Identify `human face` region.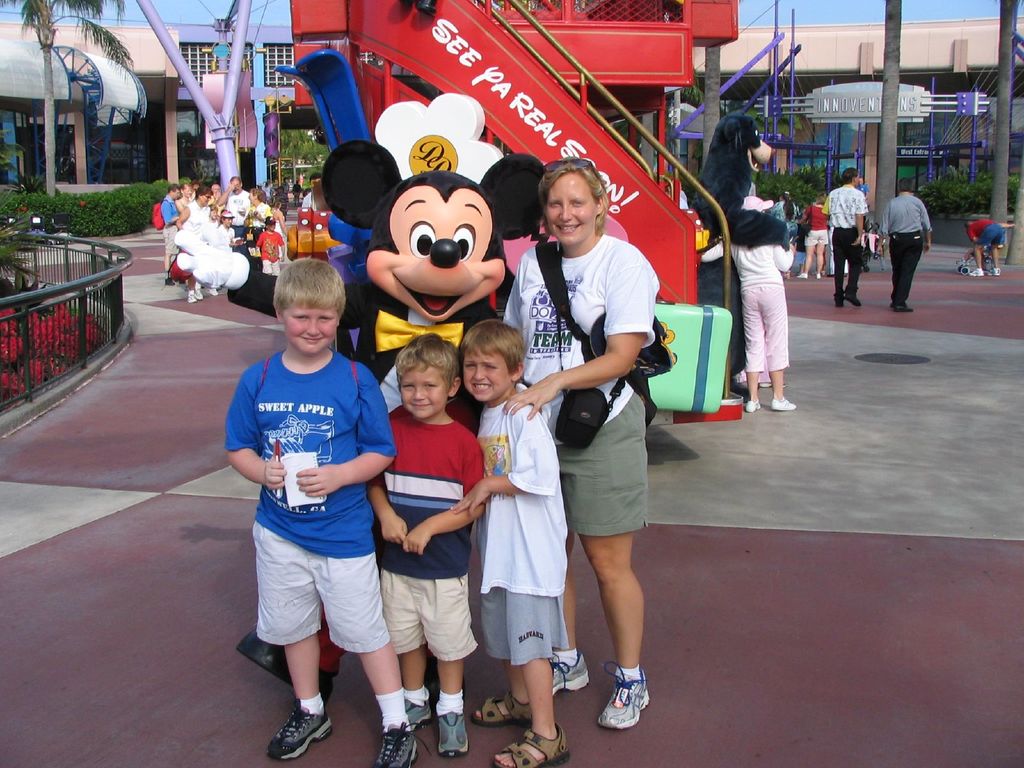
Region: <bbox>400, 364, 453, 422</bbox>.
